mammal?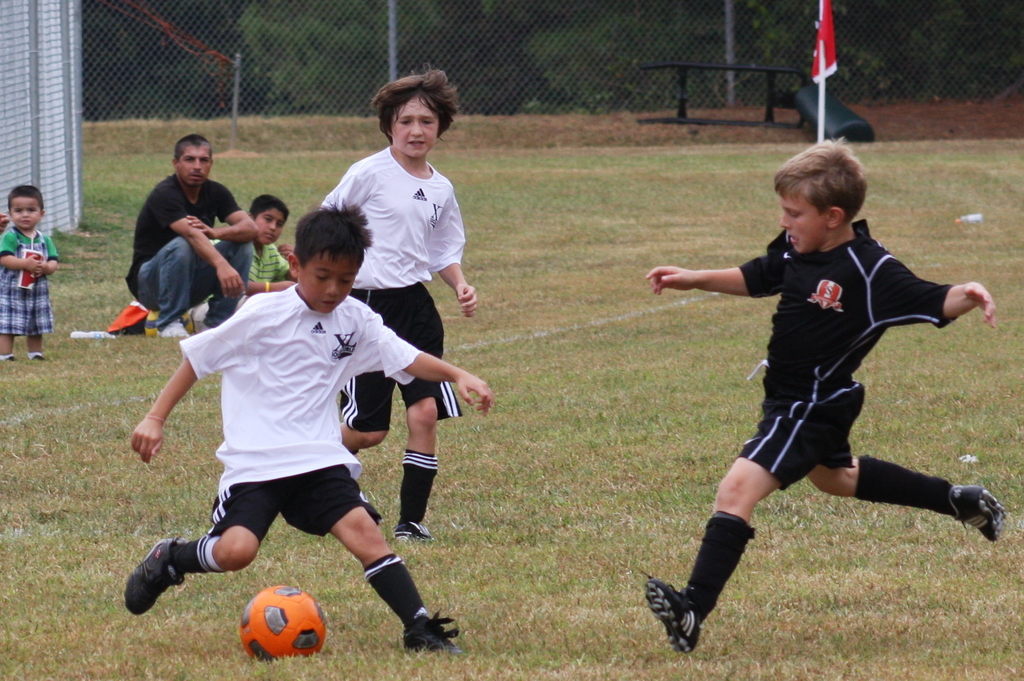
644/146/979/660
